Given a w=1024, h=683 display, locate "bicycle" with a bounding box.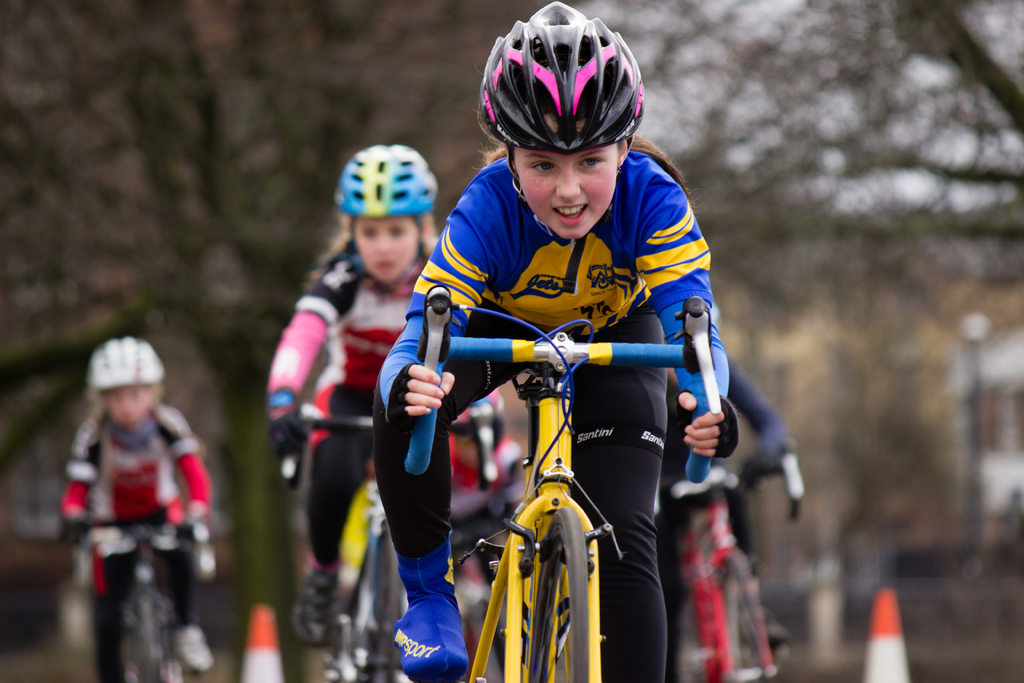
Located: detection(669, 434, 804, 682).
